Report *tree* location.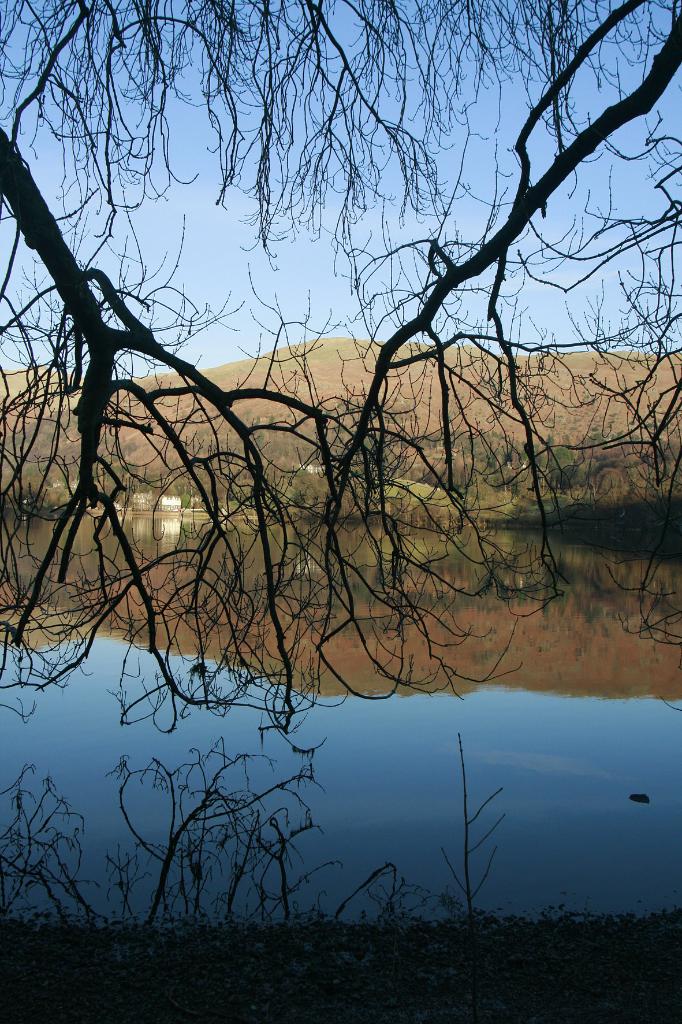
Report: l=520, t=440, r=533, b=451.
